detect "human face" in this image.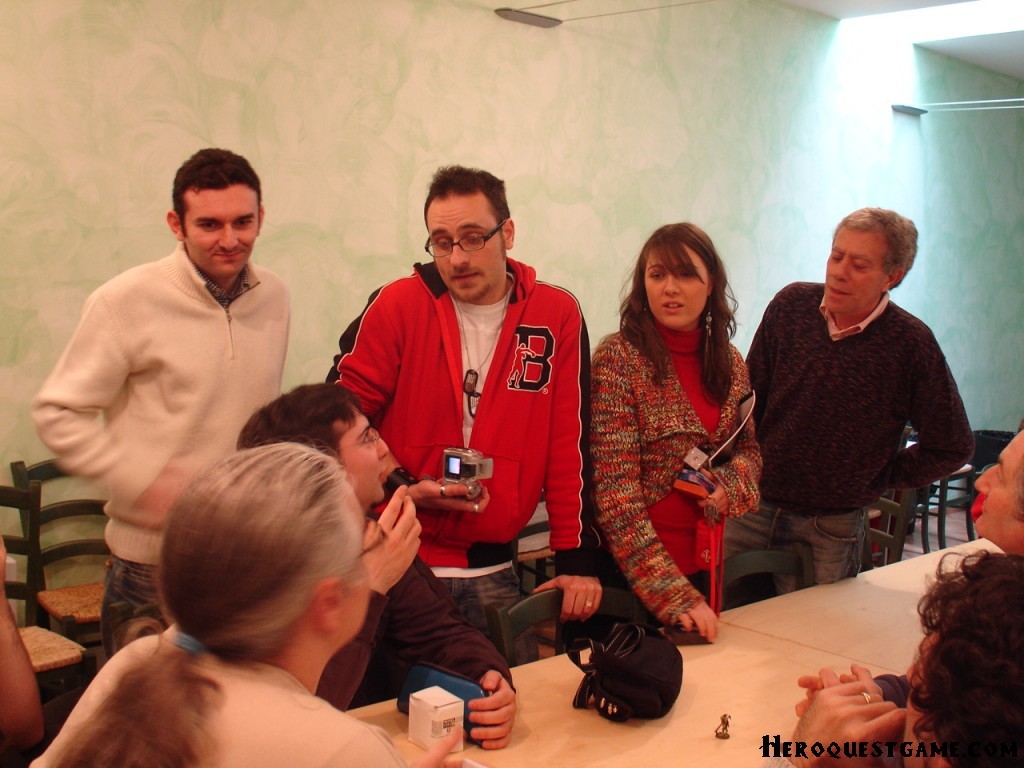
Detection: (left=336, top=410, right=385, bottom=498).
